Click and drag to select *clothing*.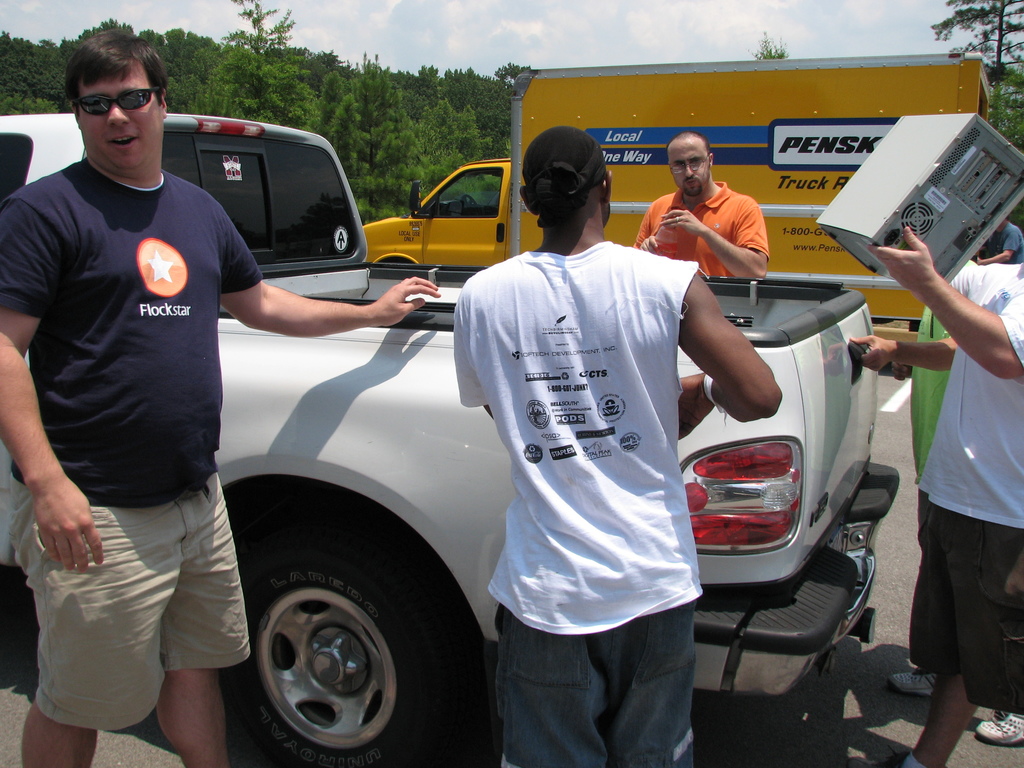
Selection: (634,180,771,278).
